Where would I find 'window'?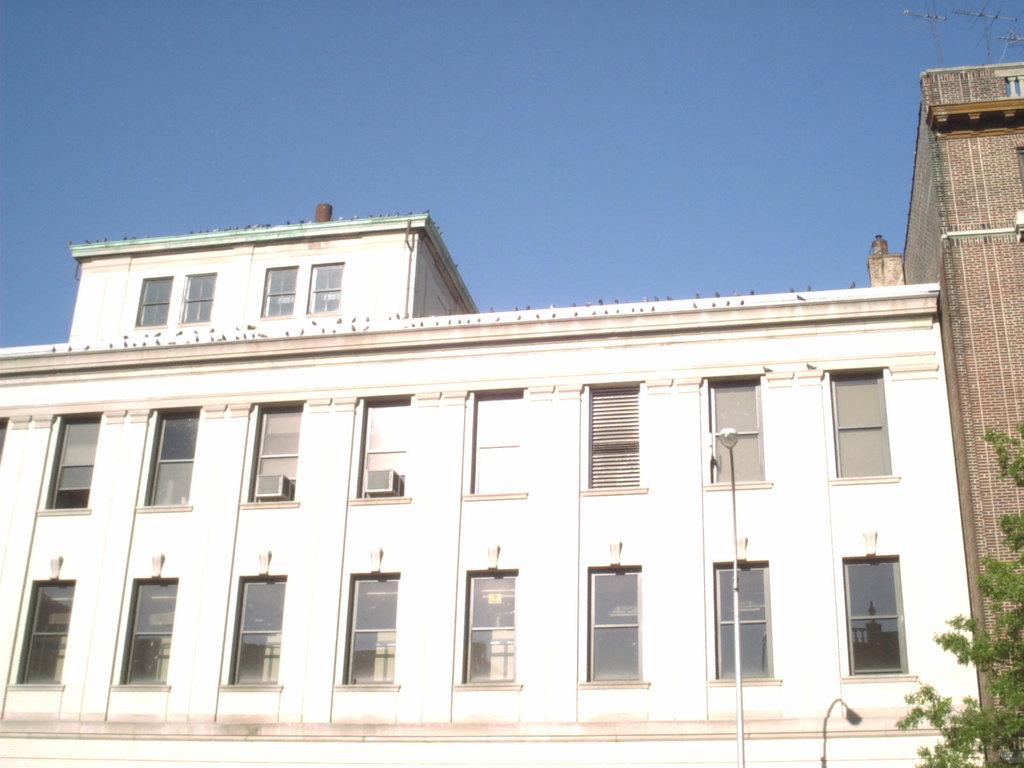
At (247, 404, 301, 501).
